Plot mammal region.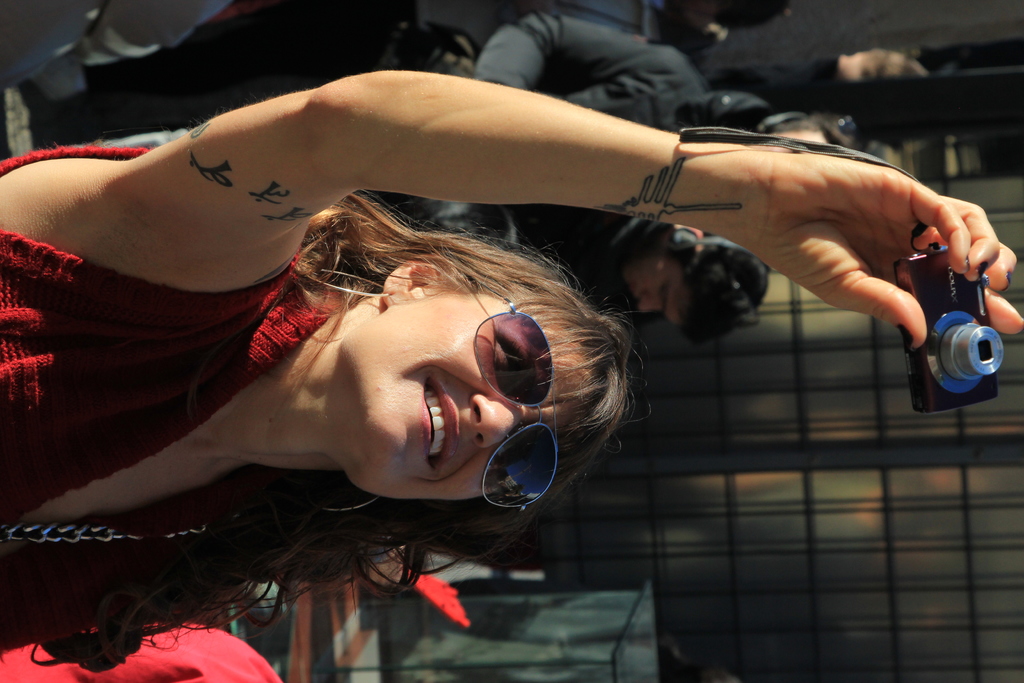
Plotted at <box>351,197,761,328</box>.
